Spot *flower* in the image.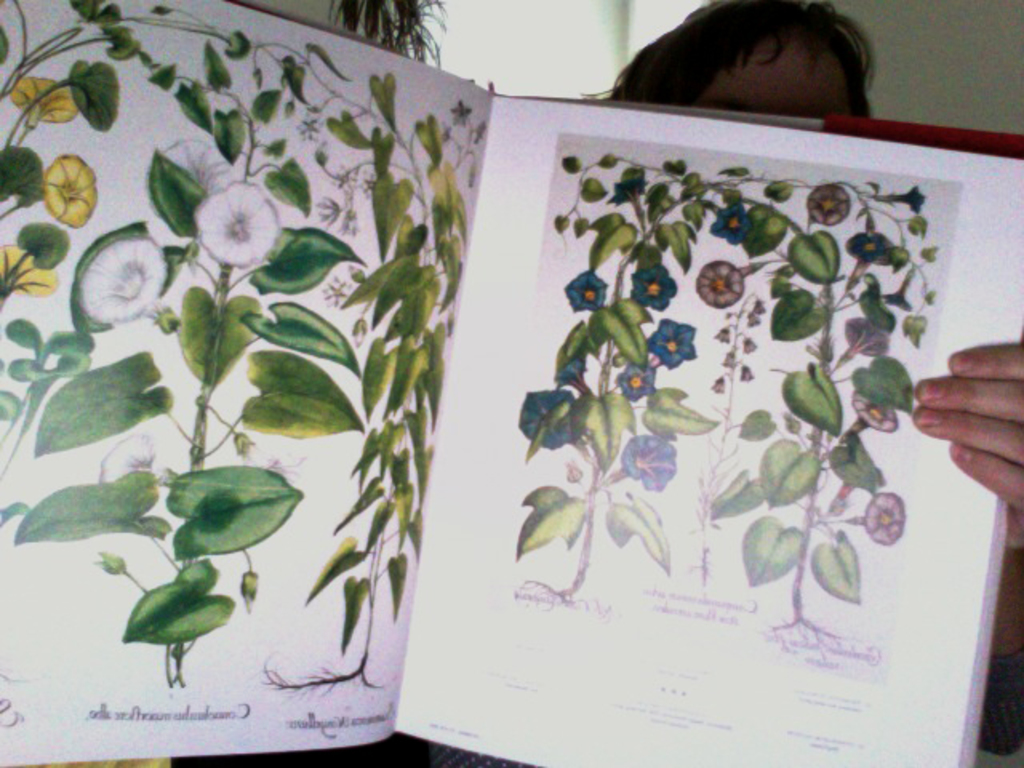
*flower* found at l=222, t=427, r=306, b=482.
